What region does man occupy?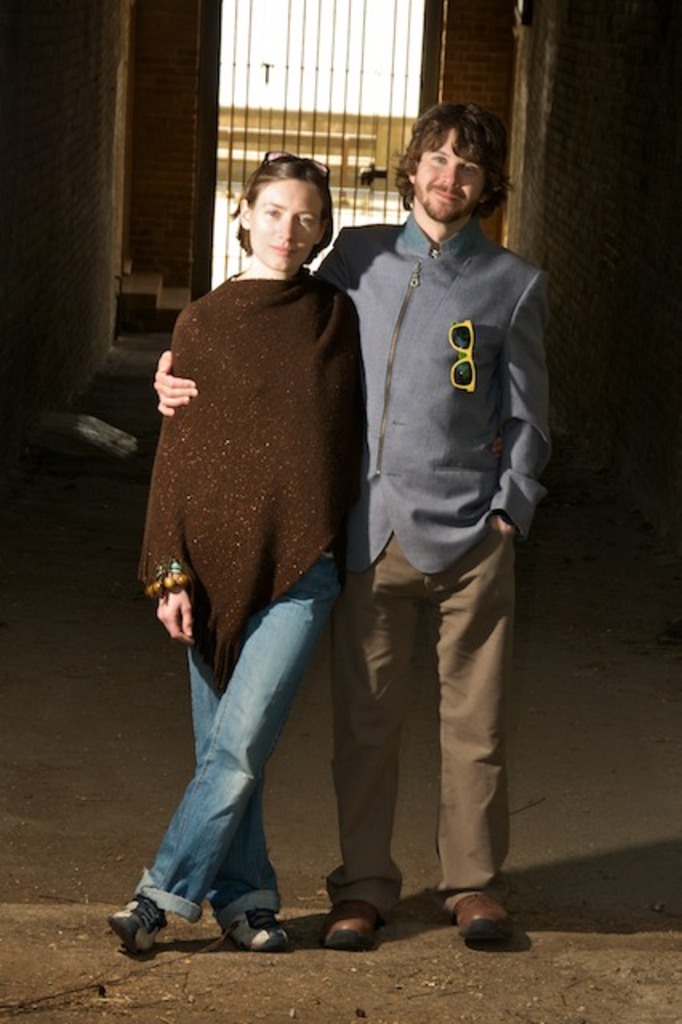
[x1=296, y1=67, x2=554, y2=955].
